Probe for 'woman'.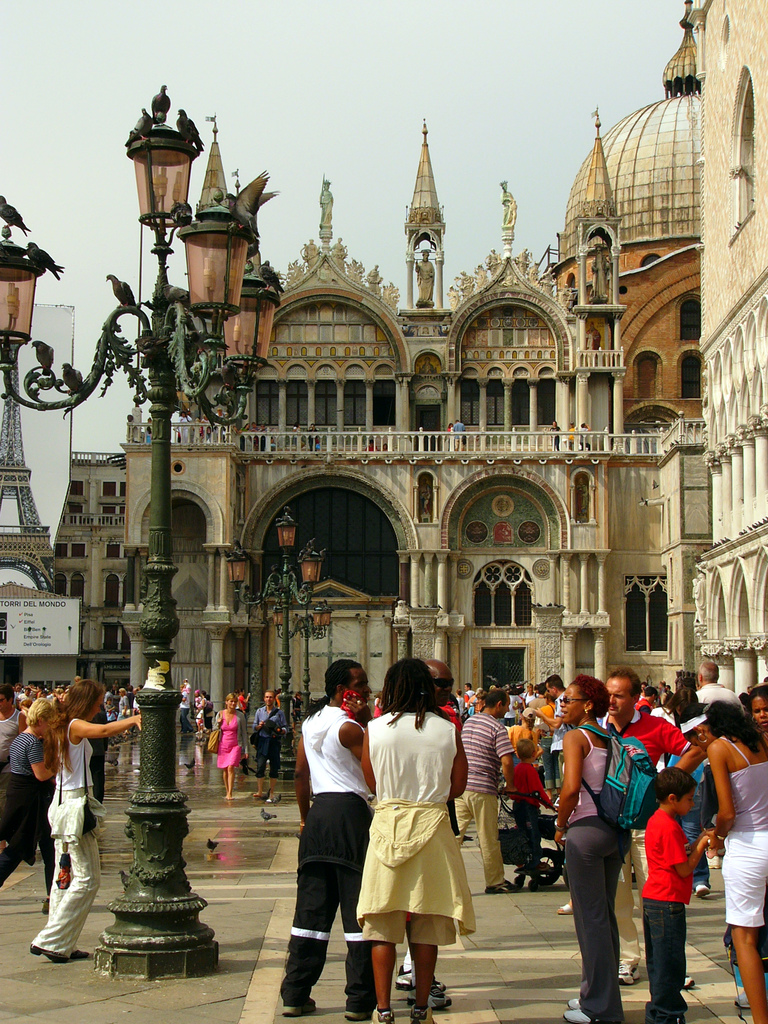
Probe result: {"x1": 193, "y1": 689, "x2": 209, "y2": 736}.
